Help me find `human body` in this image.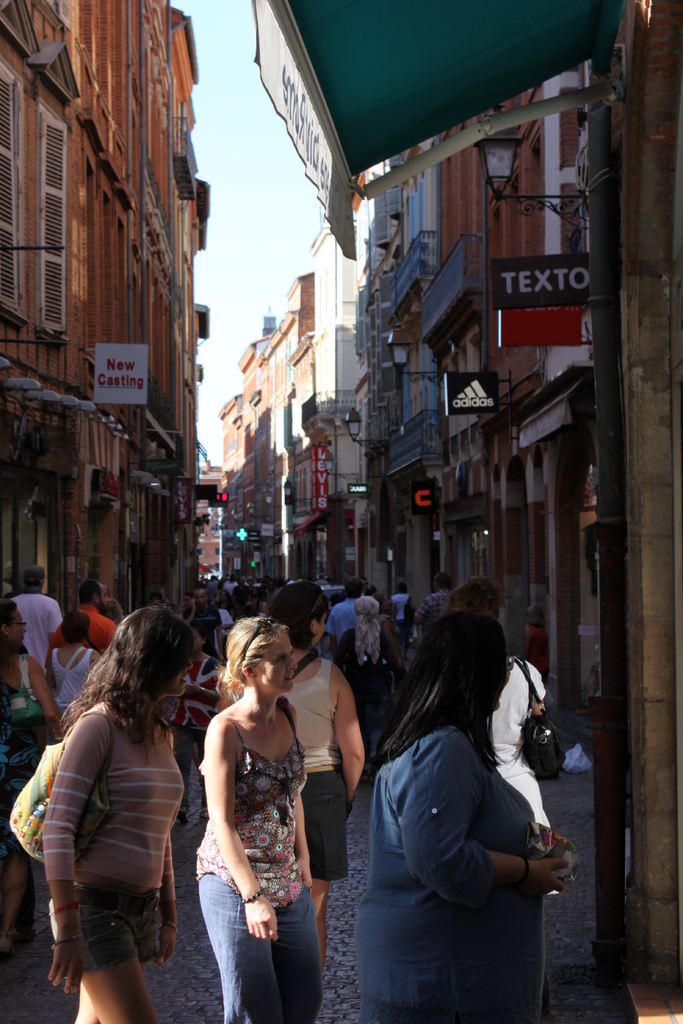
Found it: pyautogui.locateOnScreen(364, 608, 582, 1023).
